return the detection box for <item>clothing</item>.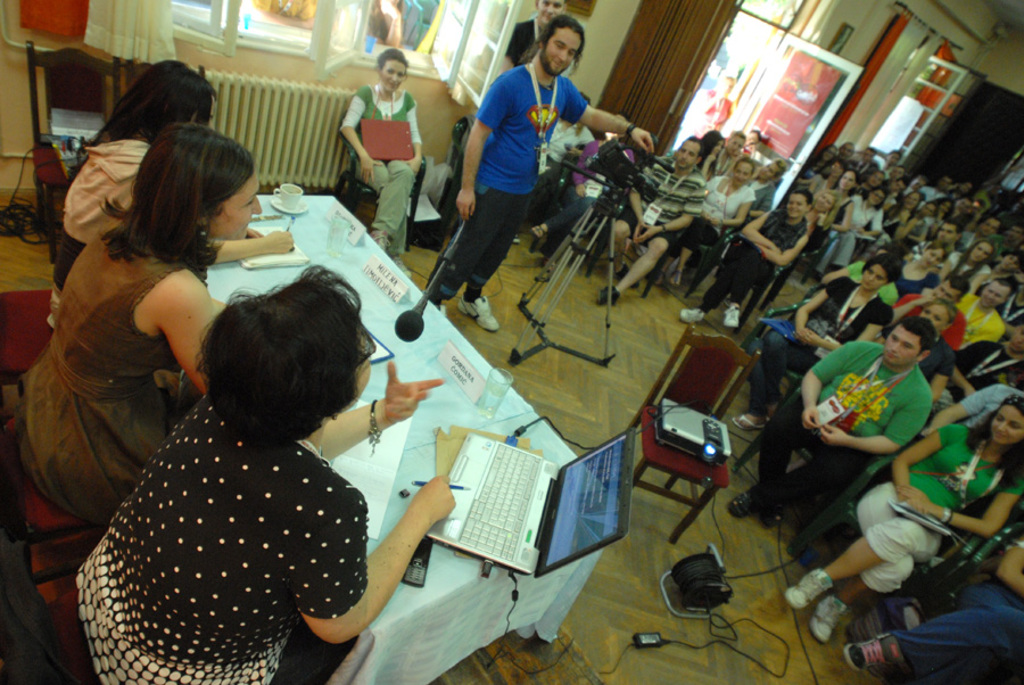
<box>839,192,878,228</box>.
